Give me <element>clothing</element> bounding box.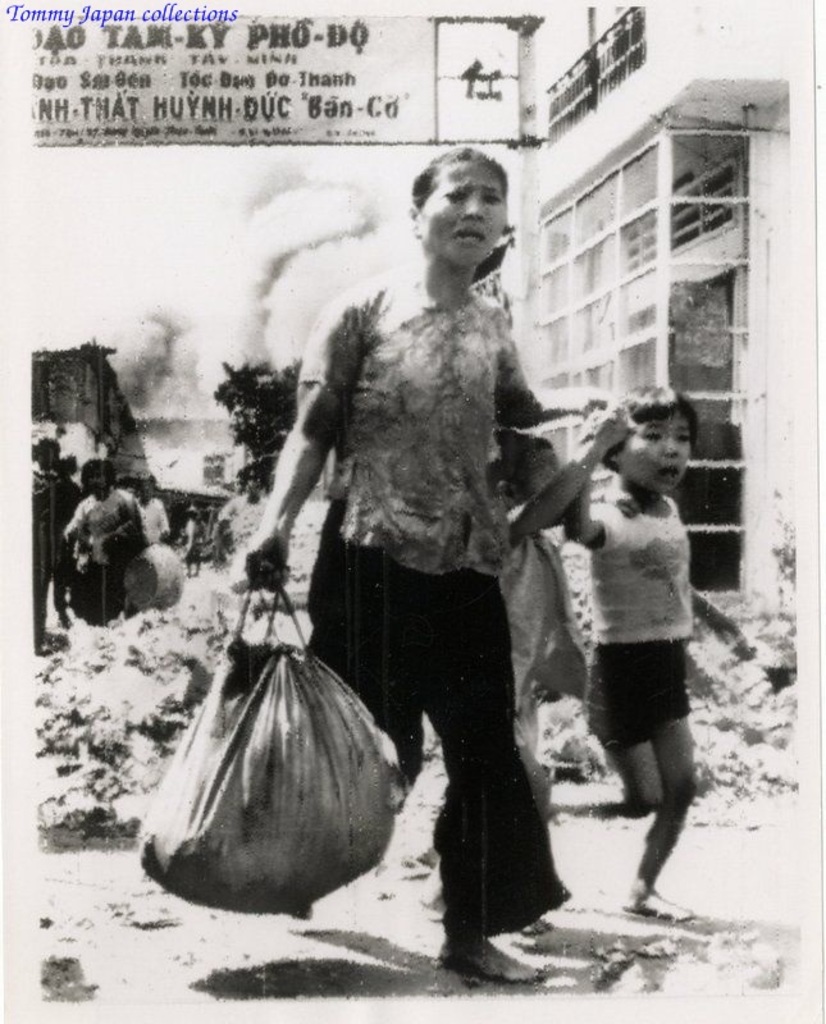
box(222, 489, 270, 549).
